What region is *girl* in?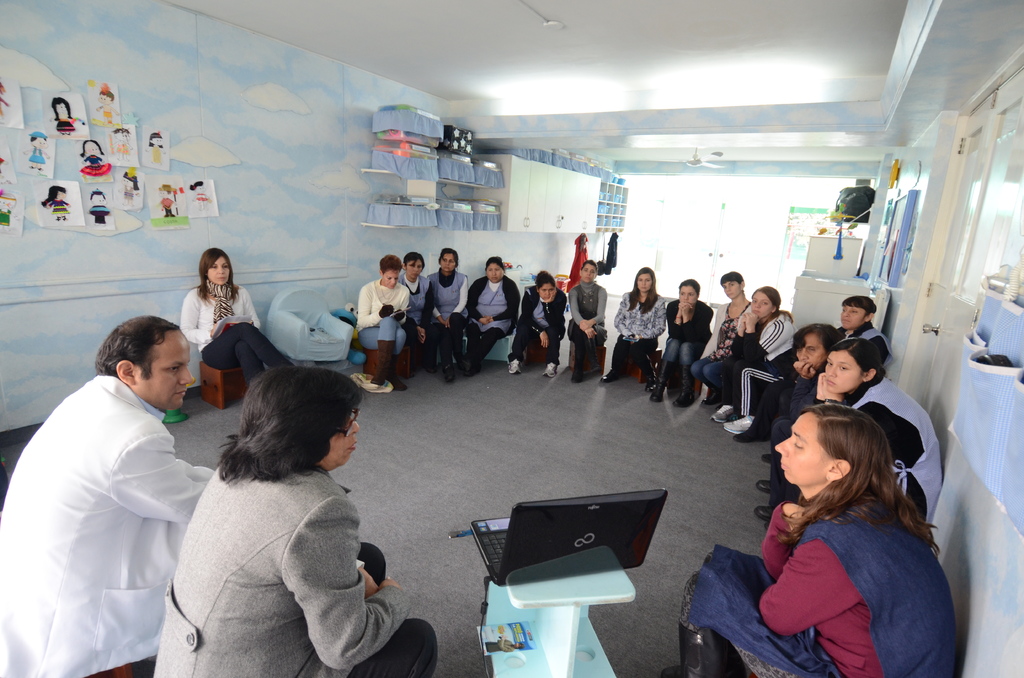
(left=508, top=273, right=563, bottom=376).
